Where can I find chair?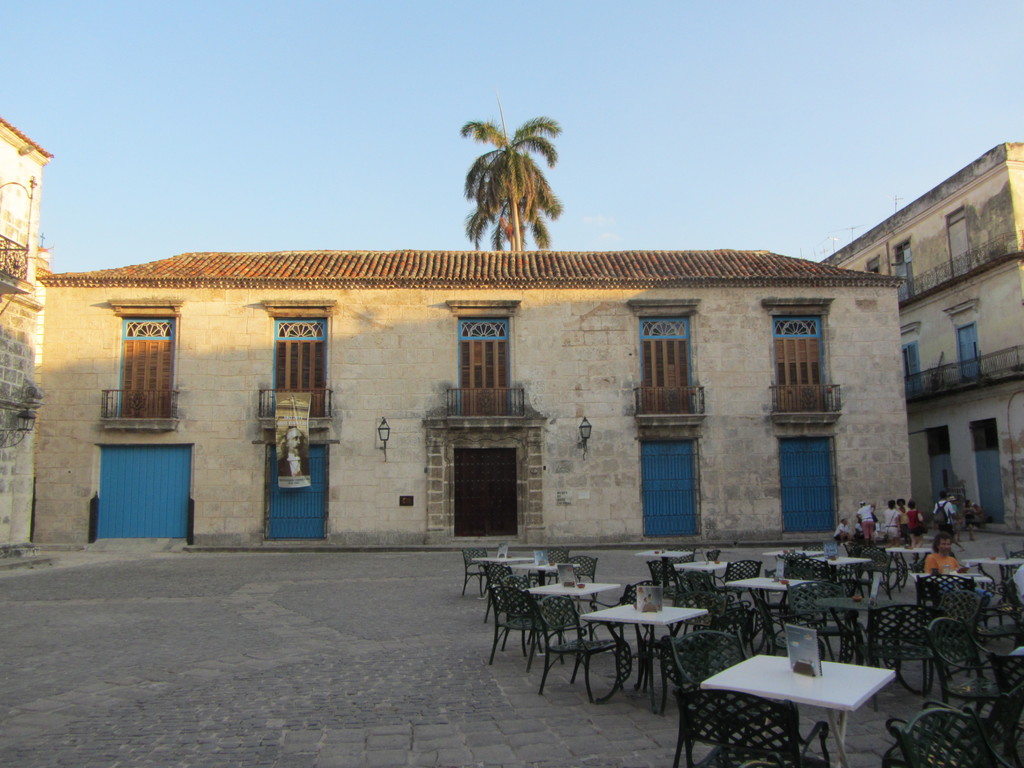
You can find it at x1=645, y1=556, x2=690, y2=603.
